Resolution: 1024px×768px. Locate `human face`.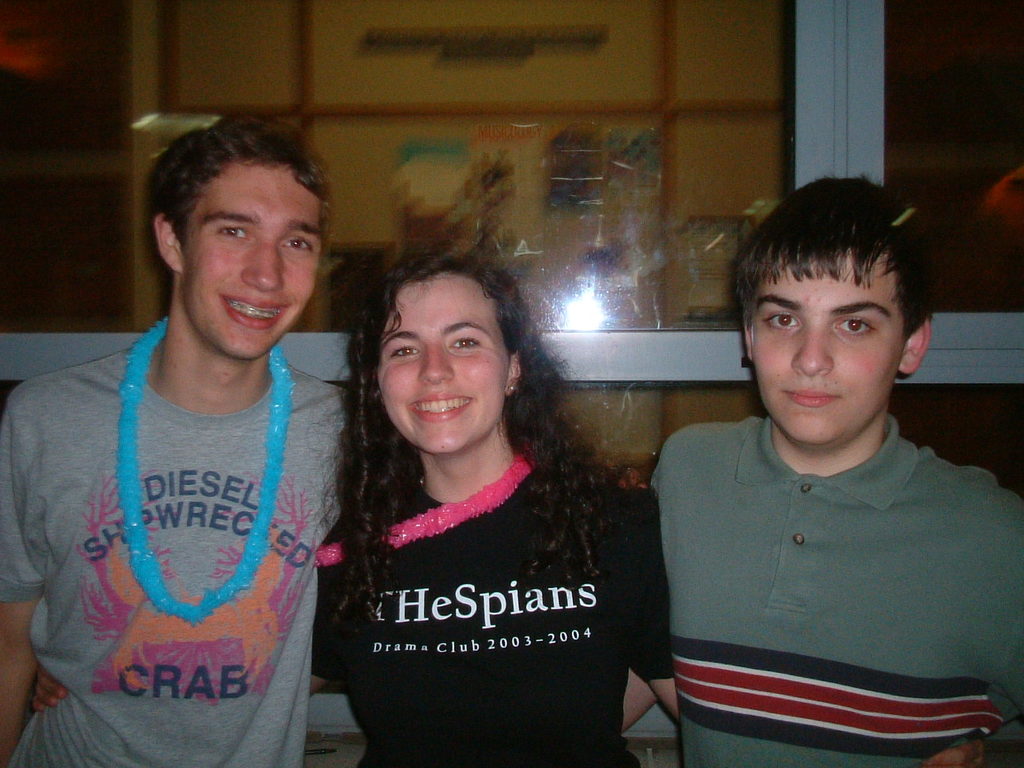
(758,250,895,444).
